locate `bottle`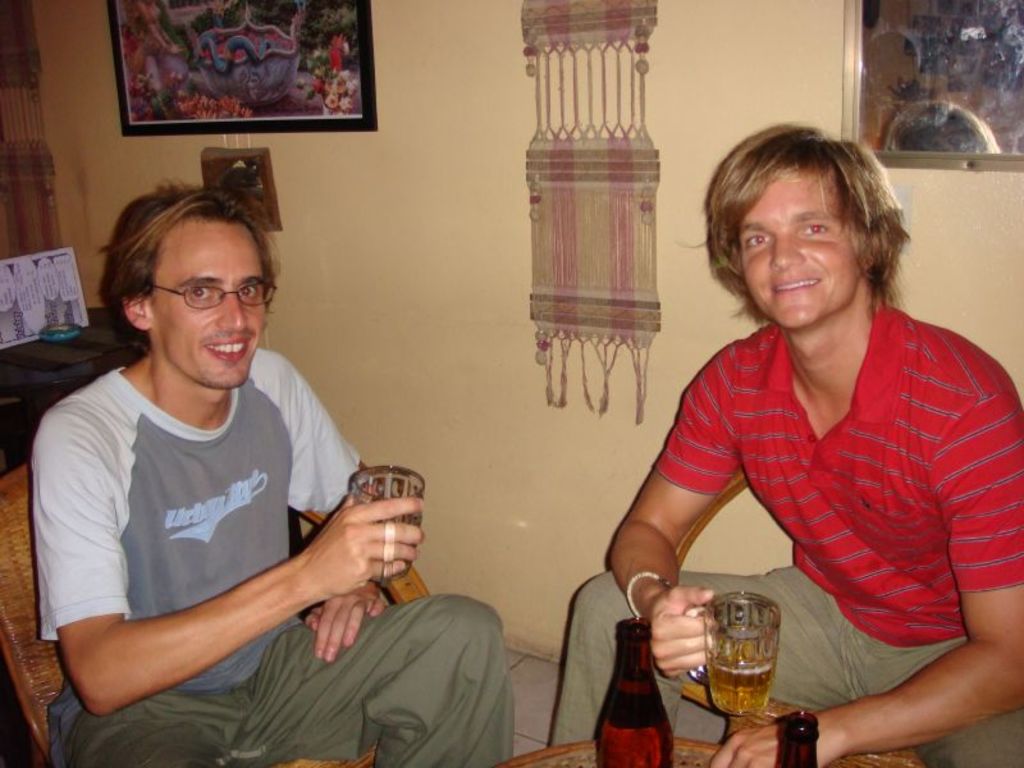
bbox=[774, 716, 815, 767]
